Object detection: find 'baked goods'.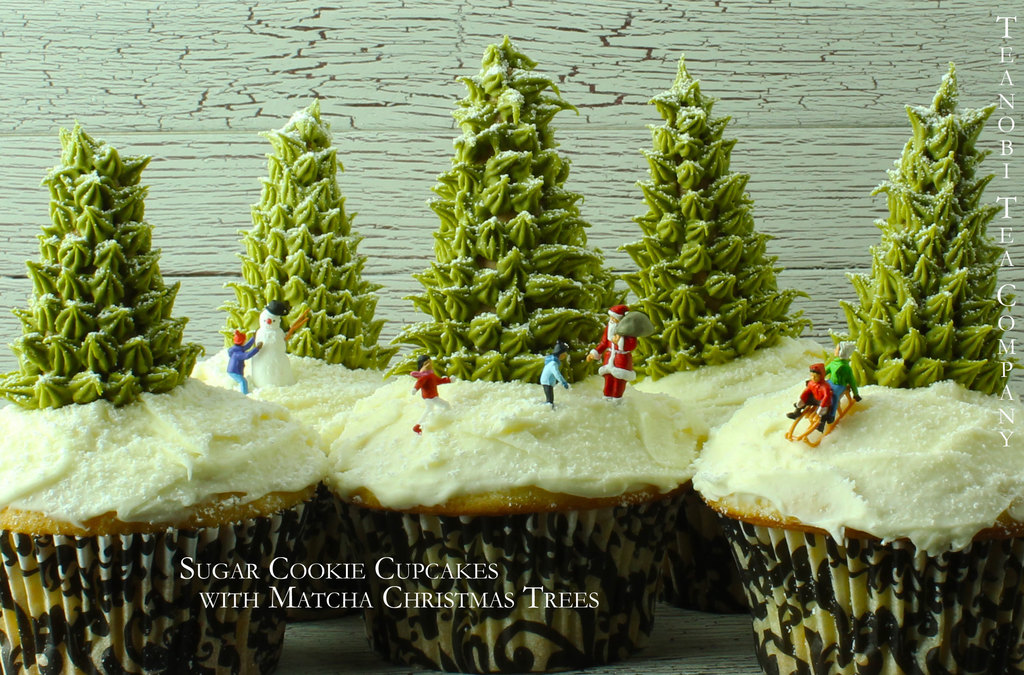
region(0, 120, 330, 674).
